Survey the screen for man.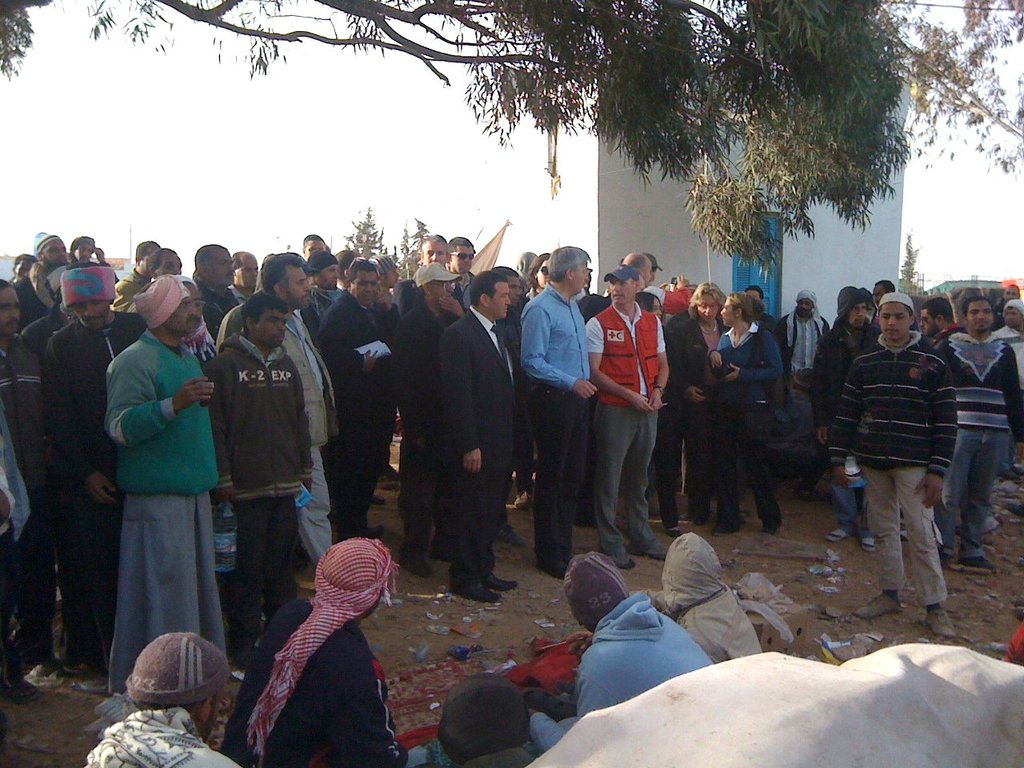
Survey found: rect(917, 296, 1005, 534).
